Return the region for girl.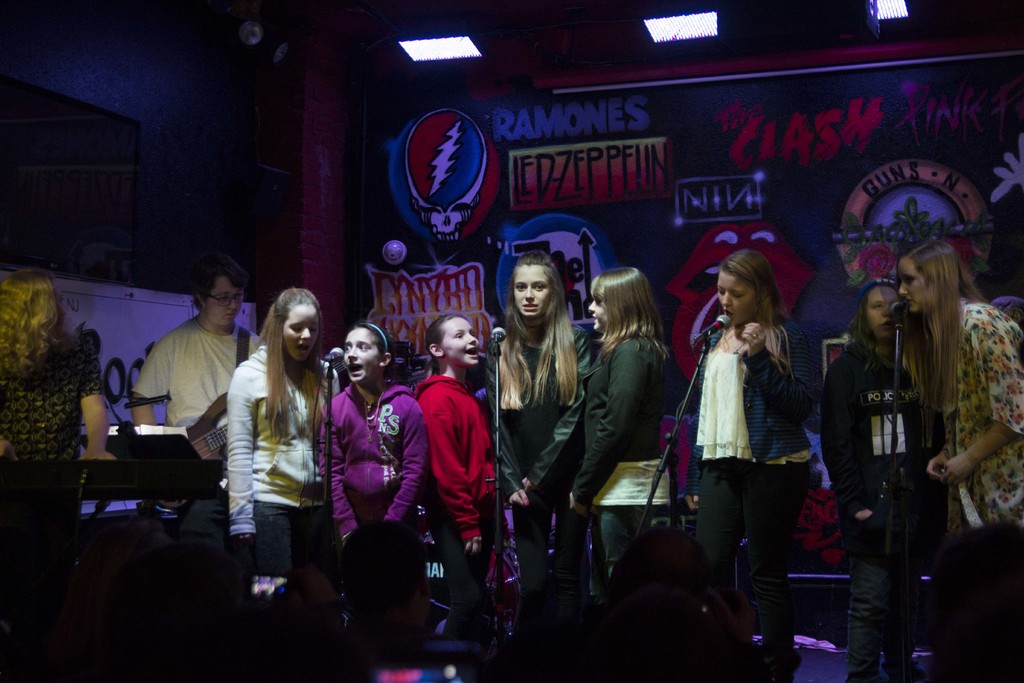
413, 308, 493, 633.
